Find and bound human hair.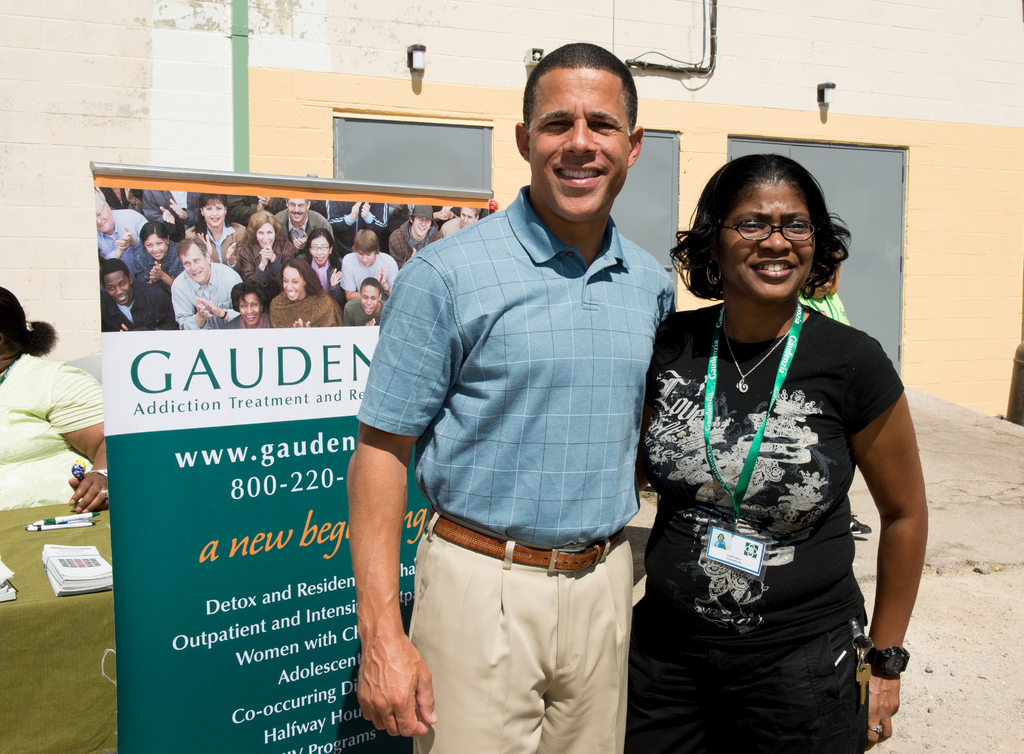
Bound: {"x1": 462, "y1": 207, "x2": 481, "y2": 218}.
